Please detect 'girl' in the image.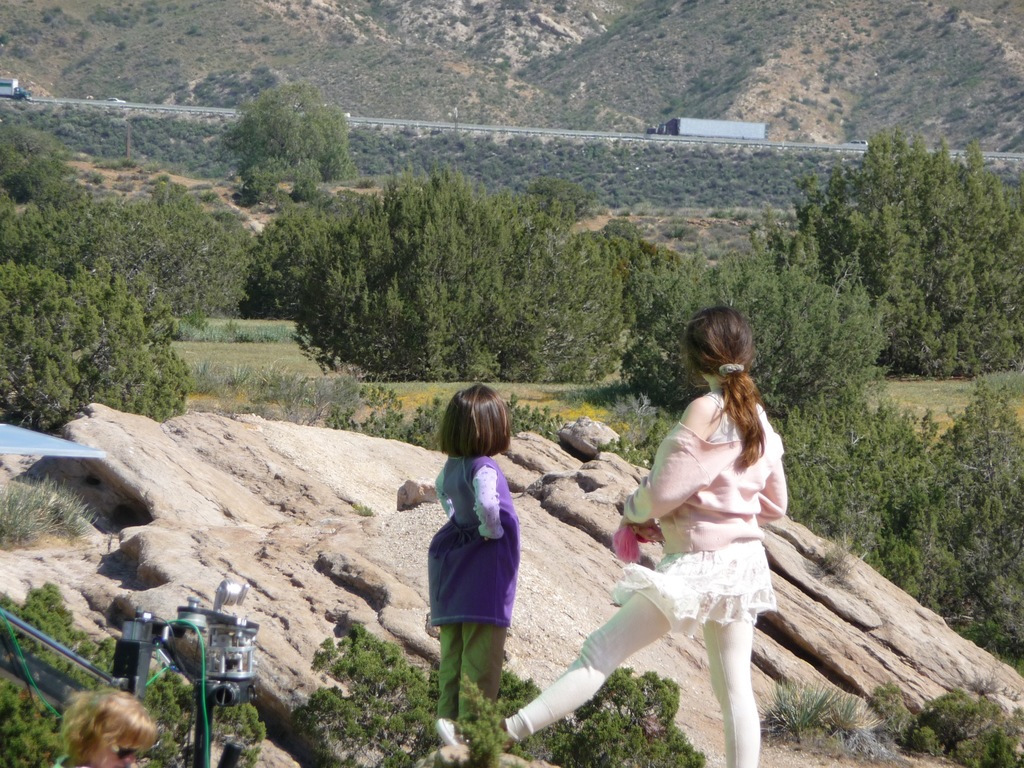
[439, 302, 785, 767].
